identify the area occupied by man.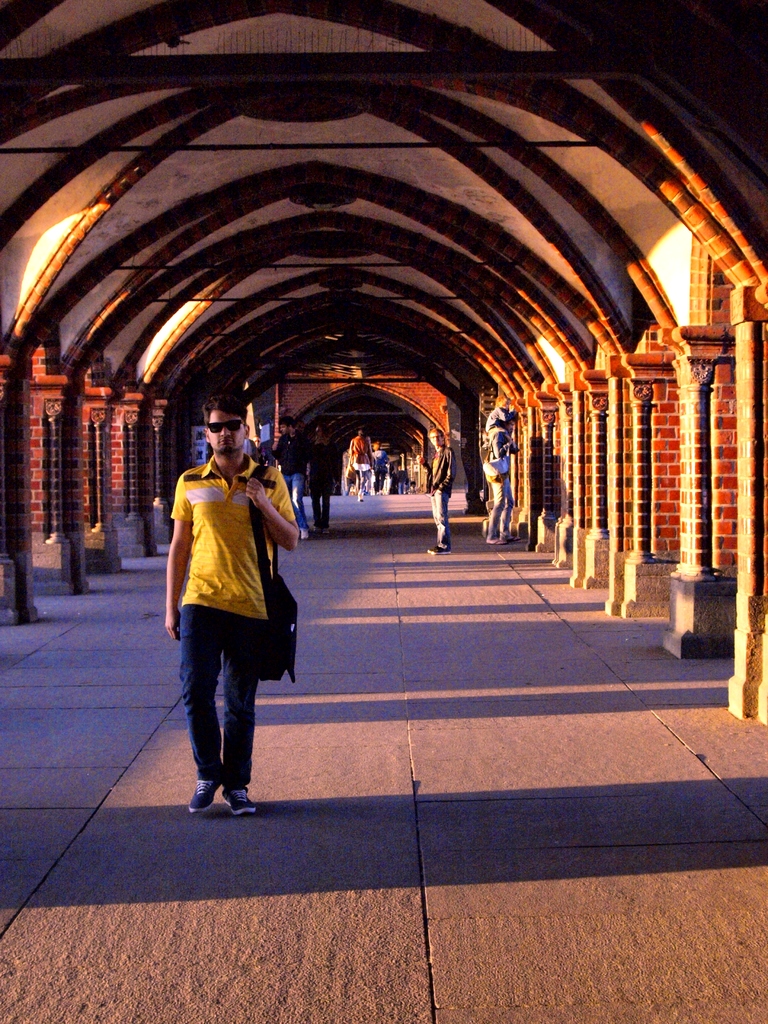
Area: 243, 424, 259, 463.
